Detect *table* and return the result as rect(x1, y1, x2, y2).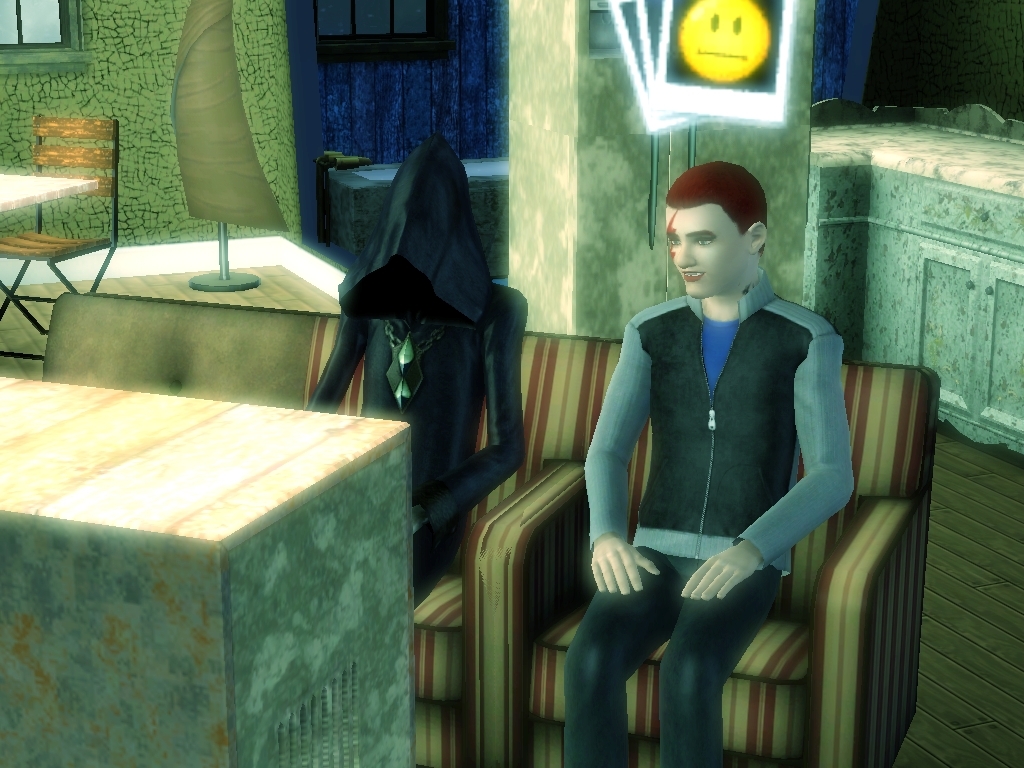
rect(0, 160, 122, 342).
